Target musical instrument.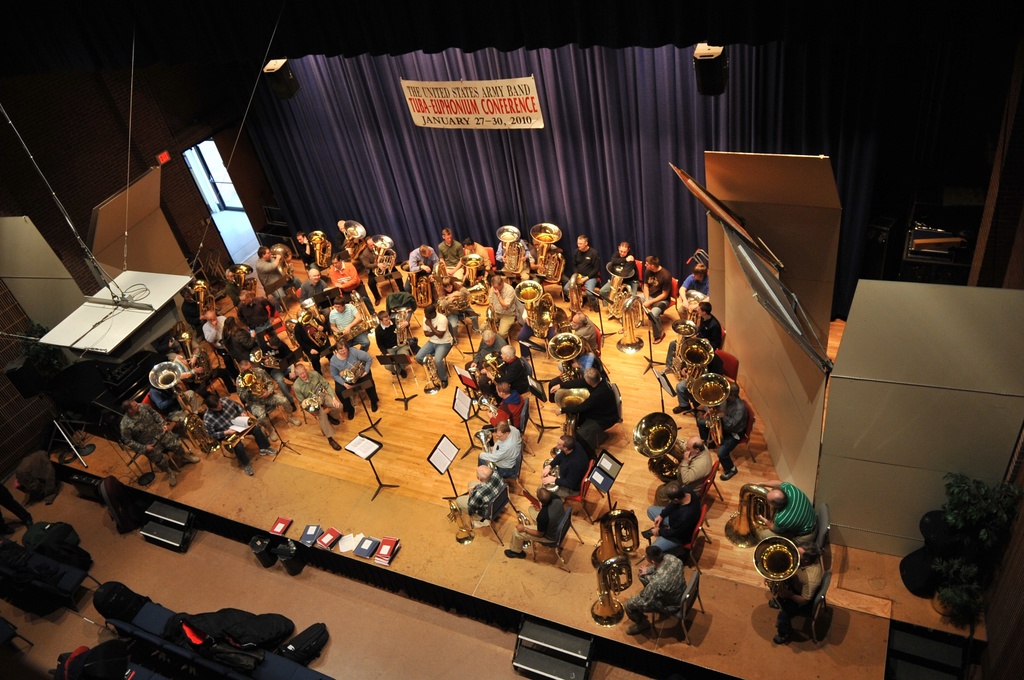
Target region: 629 415 694 484.
